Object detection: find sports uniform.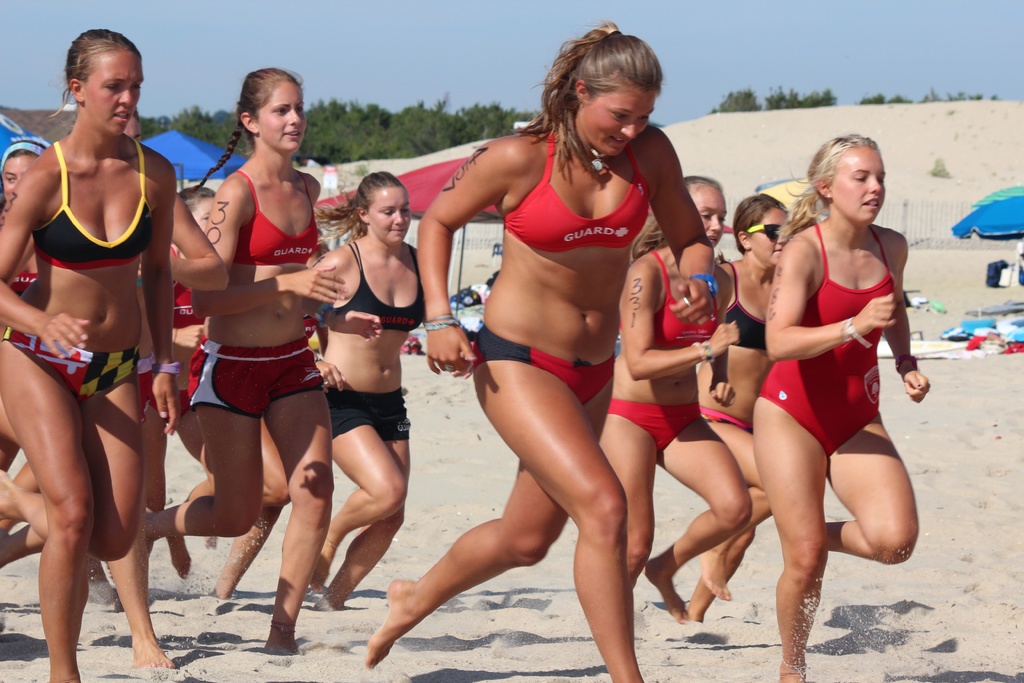
l=756, t=216, r=909, b=460.
